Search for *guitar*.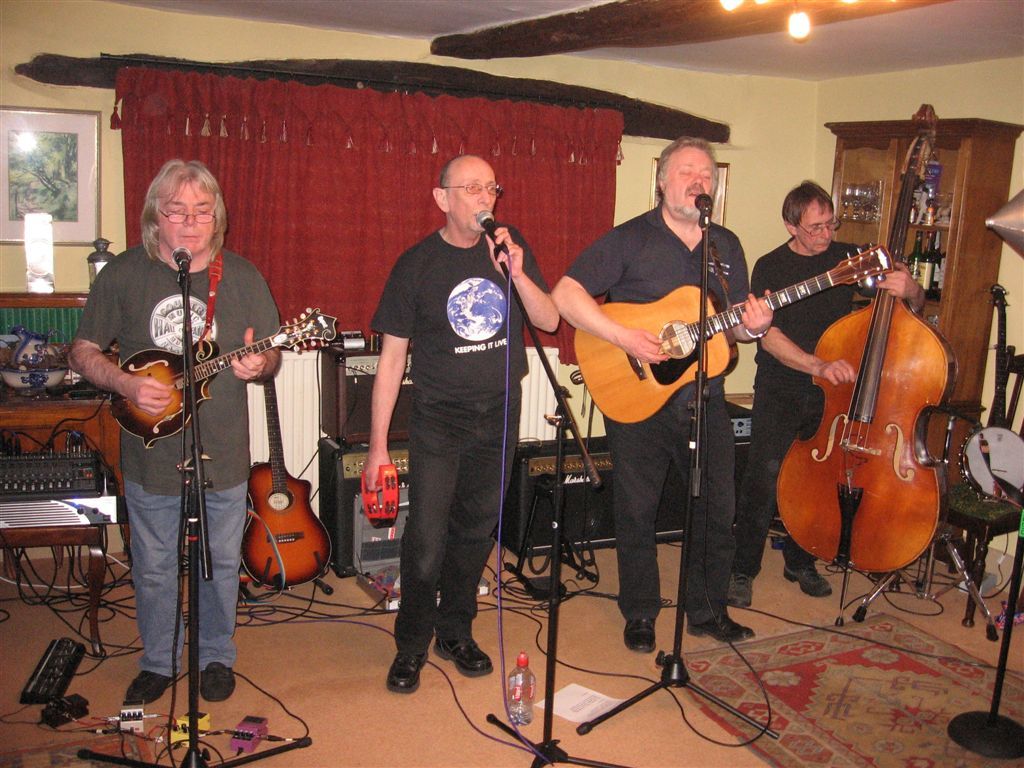
Found at box(107, 303, 338, 452).
